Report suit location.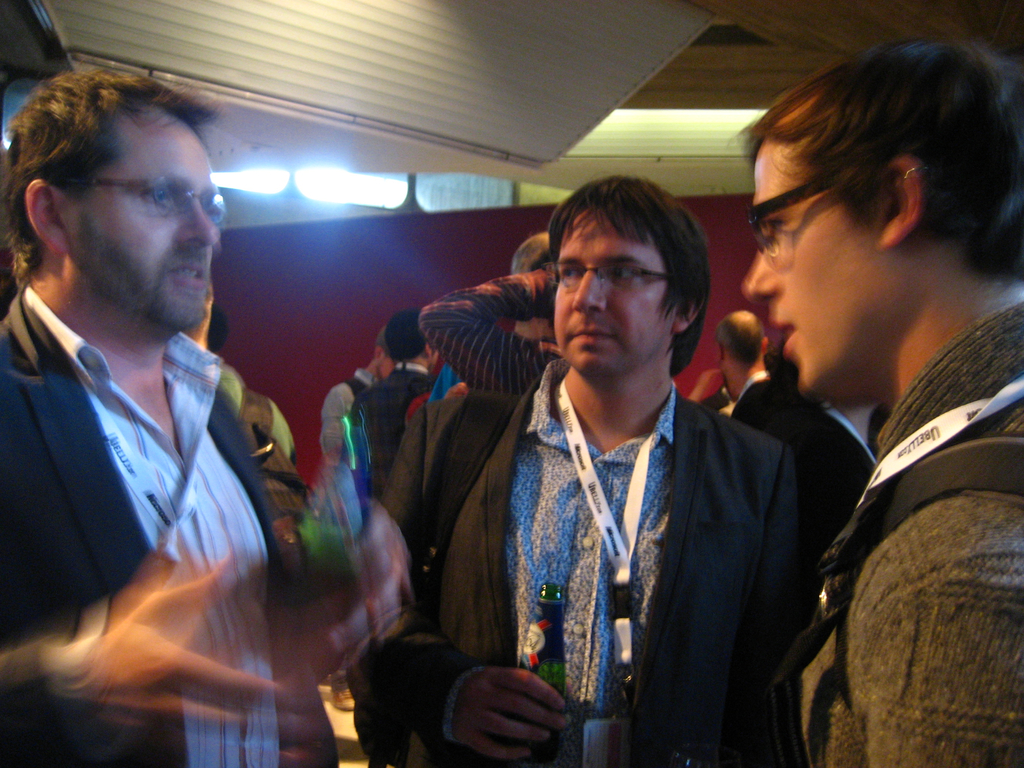
Report: [345, 357, 805, 767].
